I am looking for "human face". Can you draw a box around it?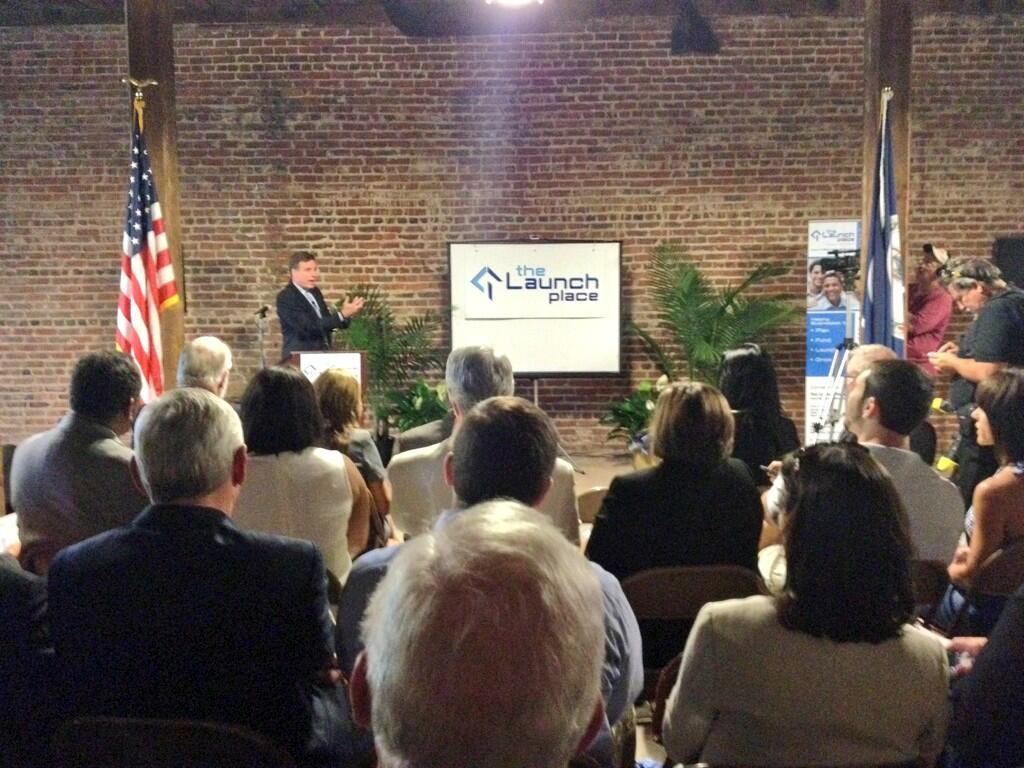
Sure, the bounding box is detection(812, 268, 821, 284).
